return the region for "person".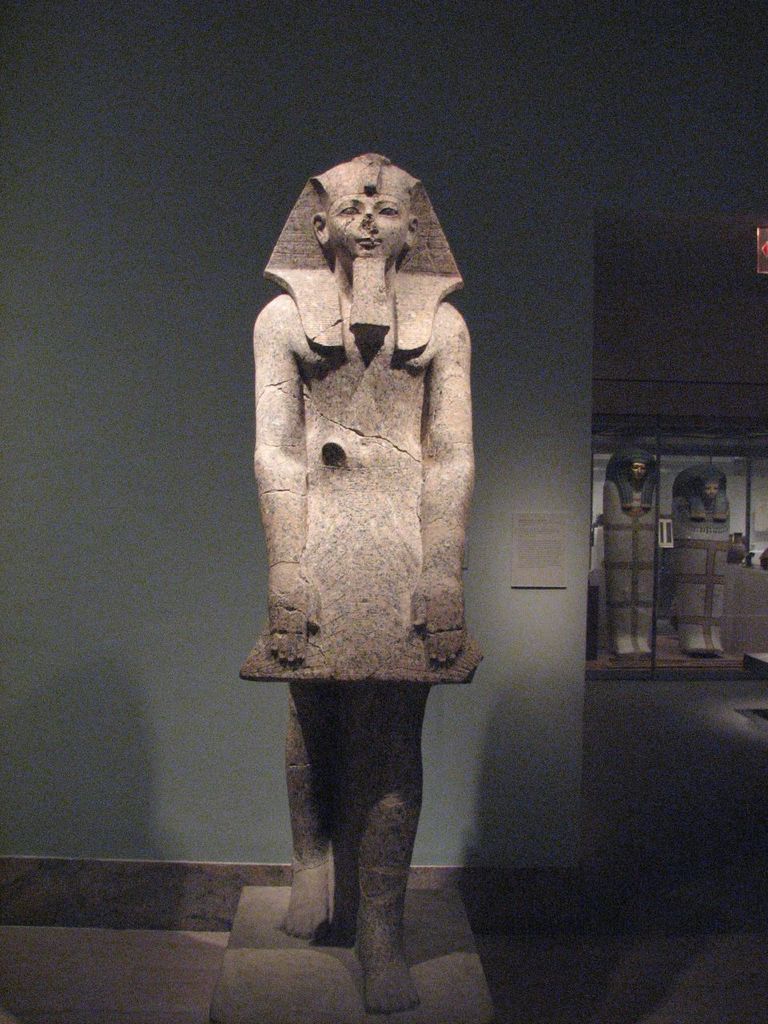
(229, 136, 506, 1012).
